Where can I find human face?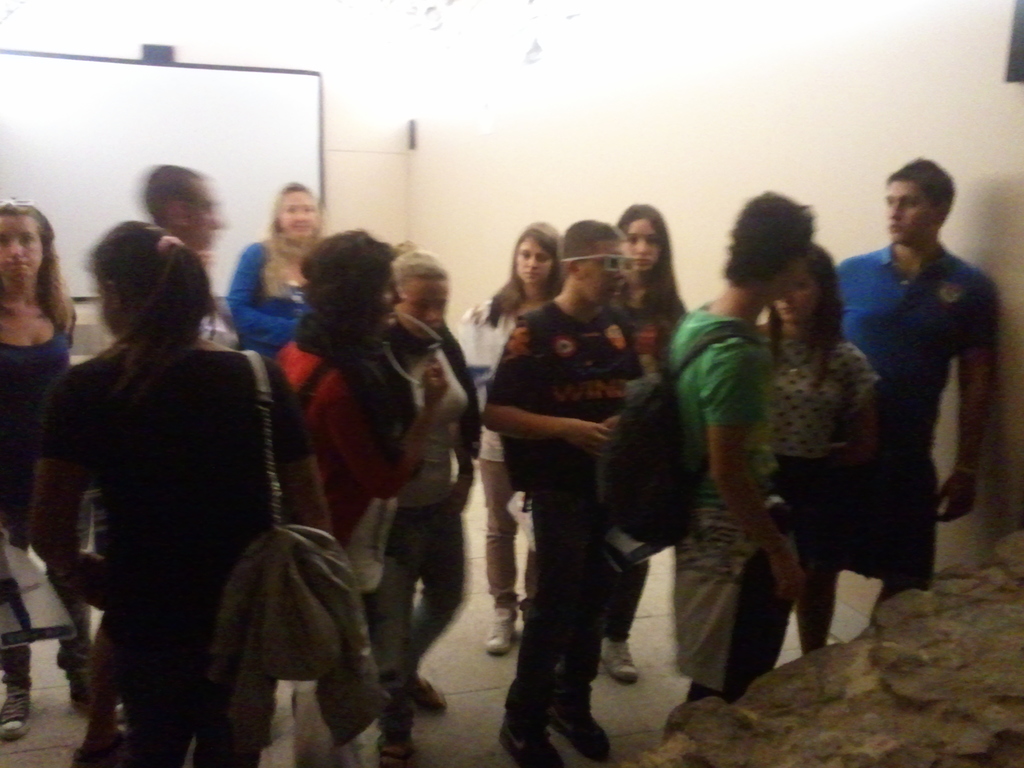
You can find it at (left=0, top=214, right=49, bottom=277).
